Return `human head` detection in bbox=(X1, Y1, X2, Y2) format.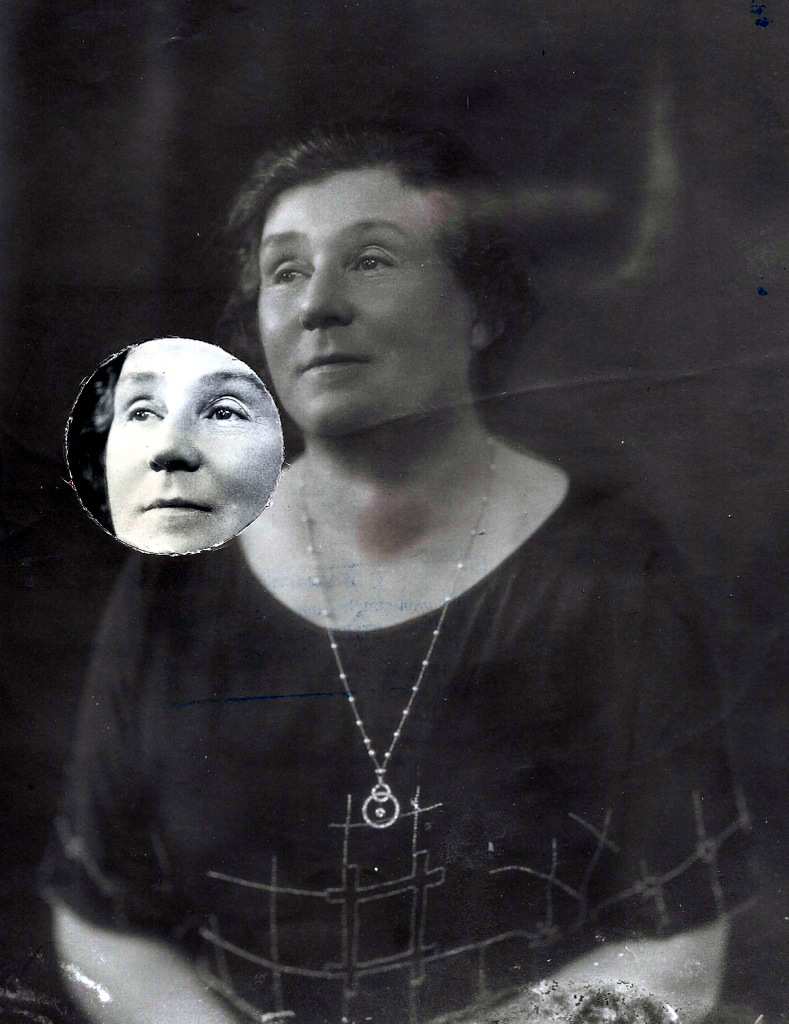
bbox=(201, 141, 530, 434).
